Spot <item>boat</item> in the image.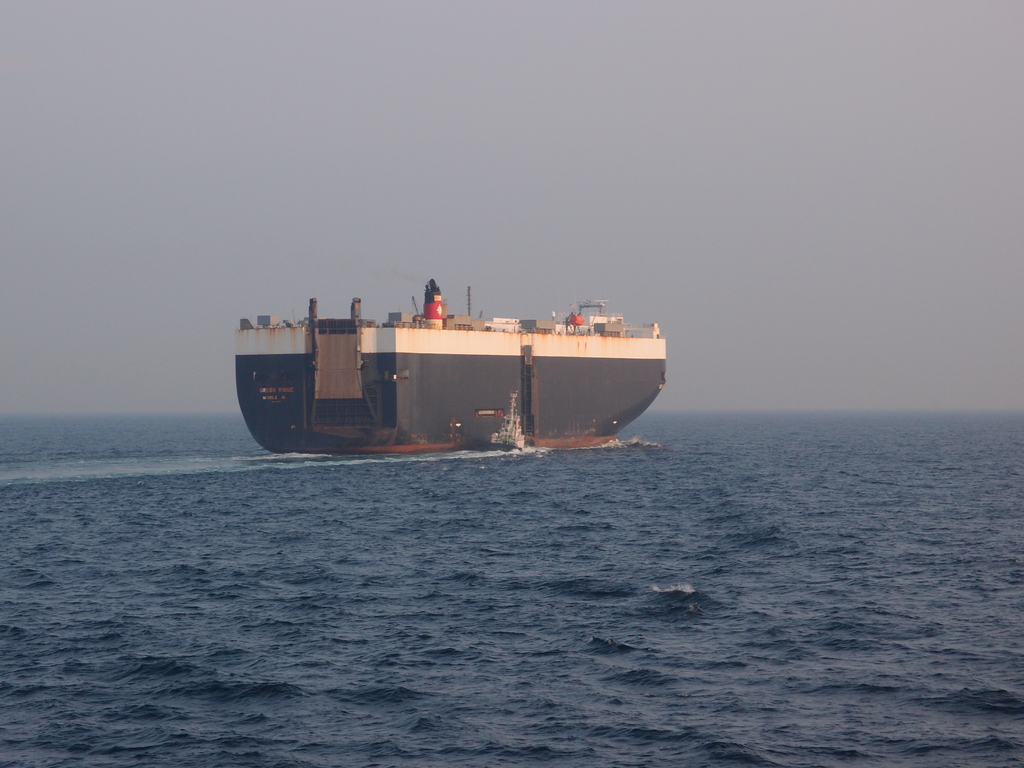
<item>boat</item> found at crop(226, 220, 676, 466).
